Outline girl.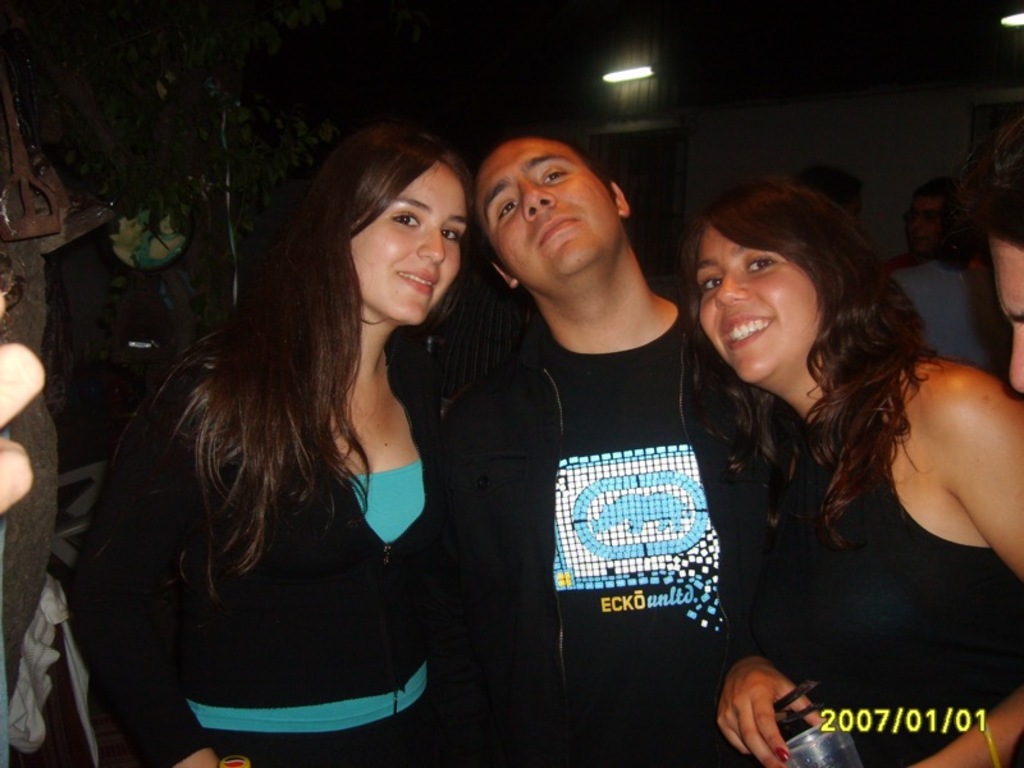
Outline: [65,133,495,767].
